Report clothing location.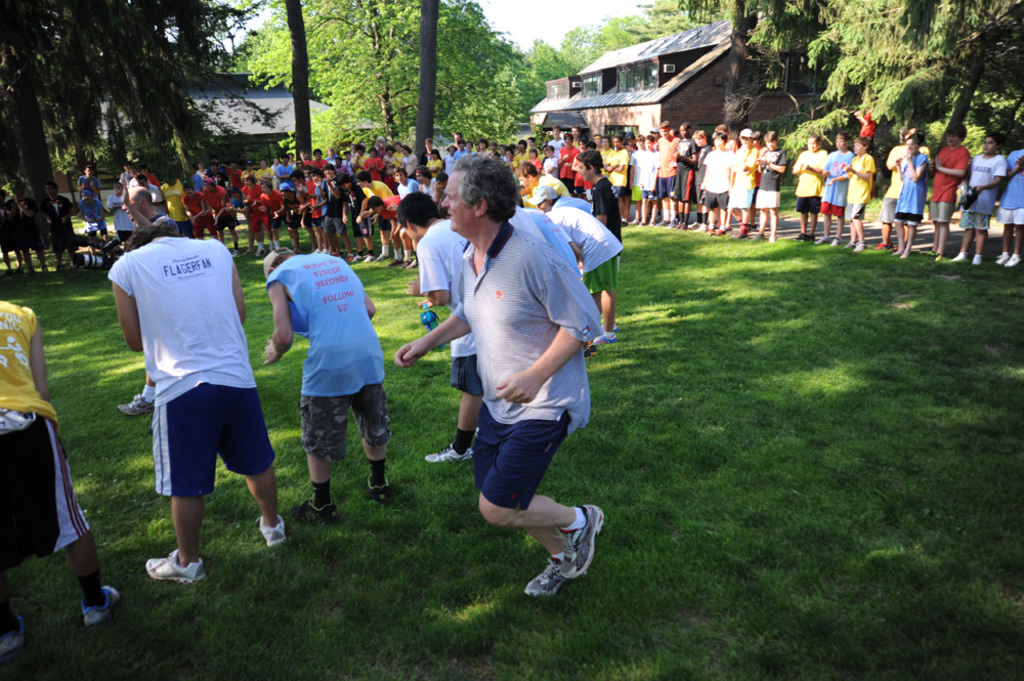
Report: select_region(453, 218, 603, 507).
